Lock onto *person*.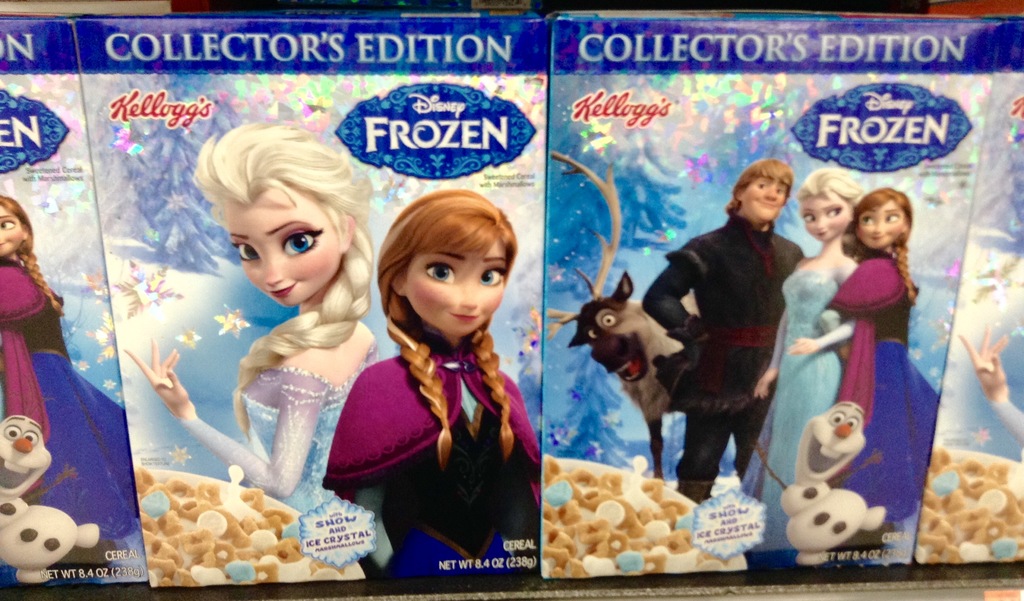
Locked: bbox=(124, 118, 378, 580).
